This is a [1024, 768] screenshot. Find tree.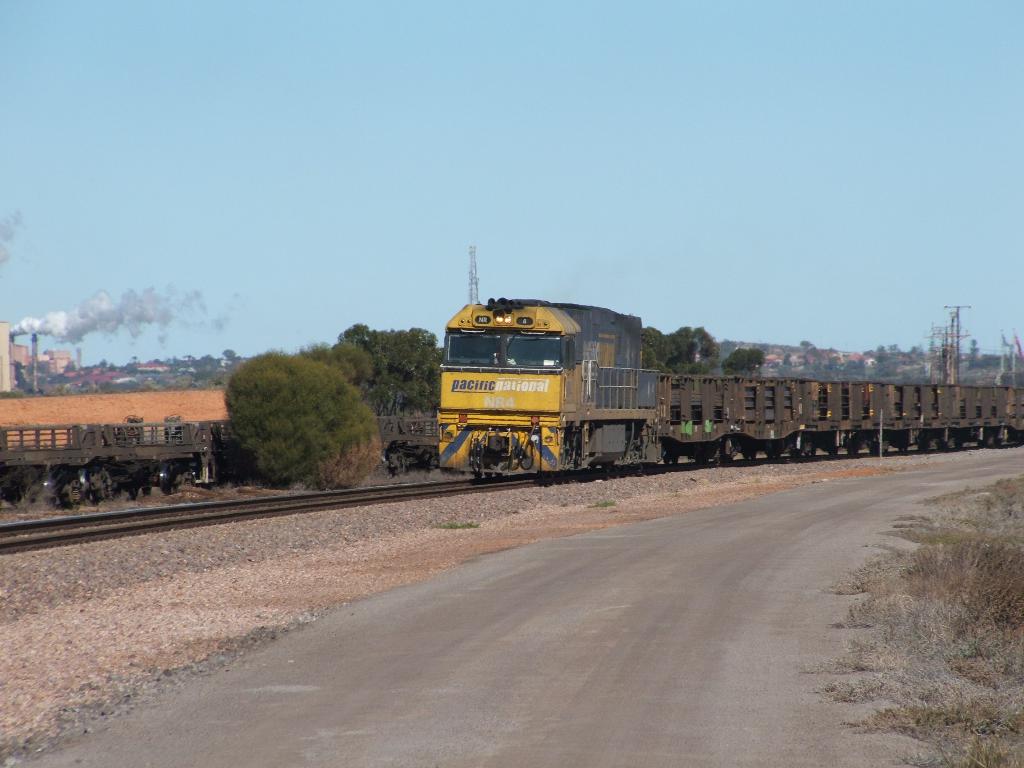
Bounding box: (719, 339, 748, 362).
